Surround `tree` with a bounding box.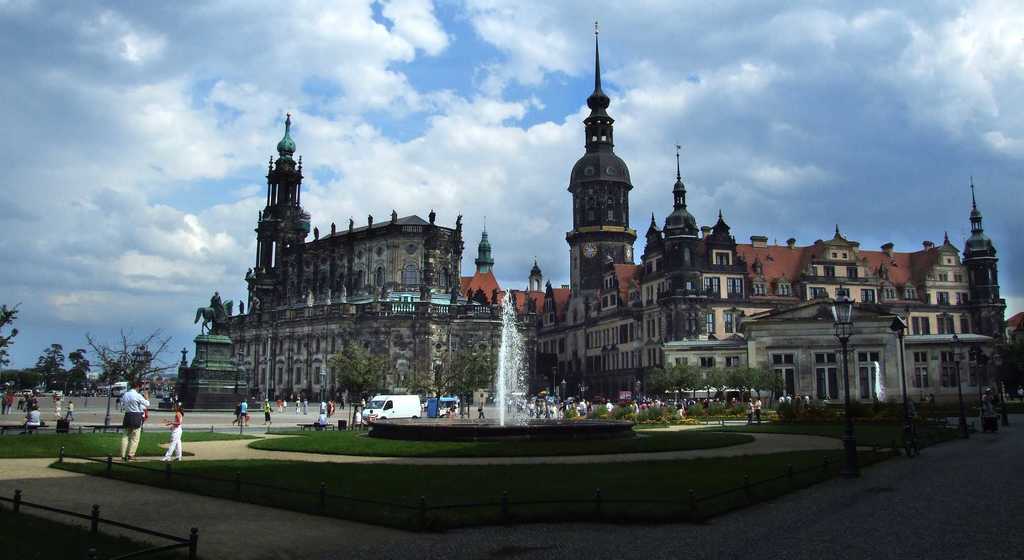
[x1=454, y1=339, x2=488, y2=396].
